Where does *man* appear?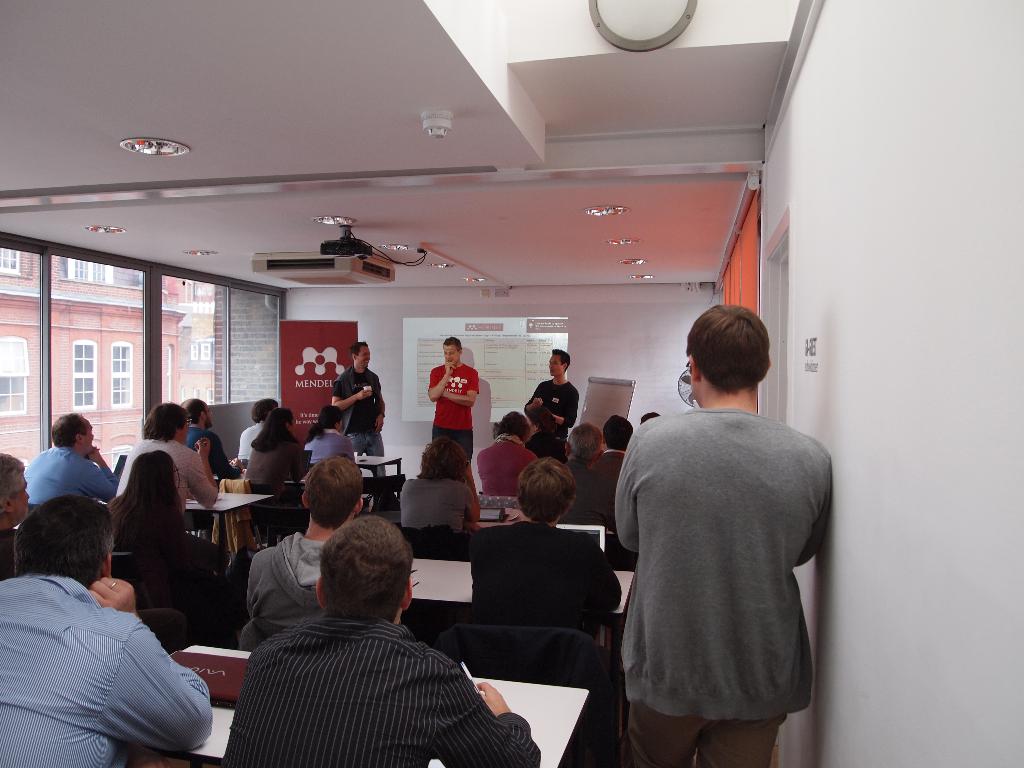
Appears at l=519, t=350, r=579, b=462.
